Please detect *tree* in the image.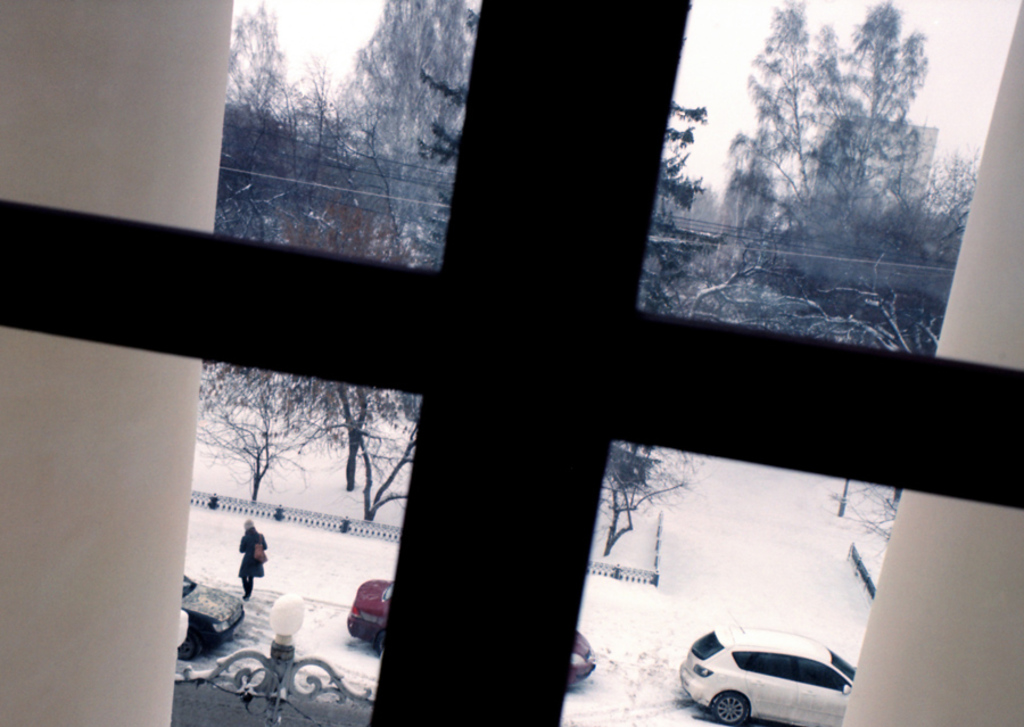
bbox=(335, 0, 486, 179).
